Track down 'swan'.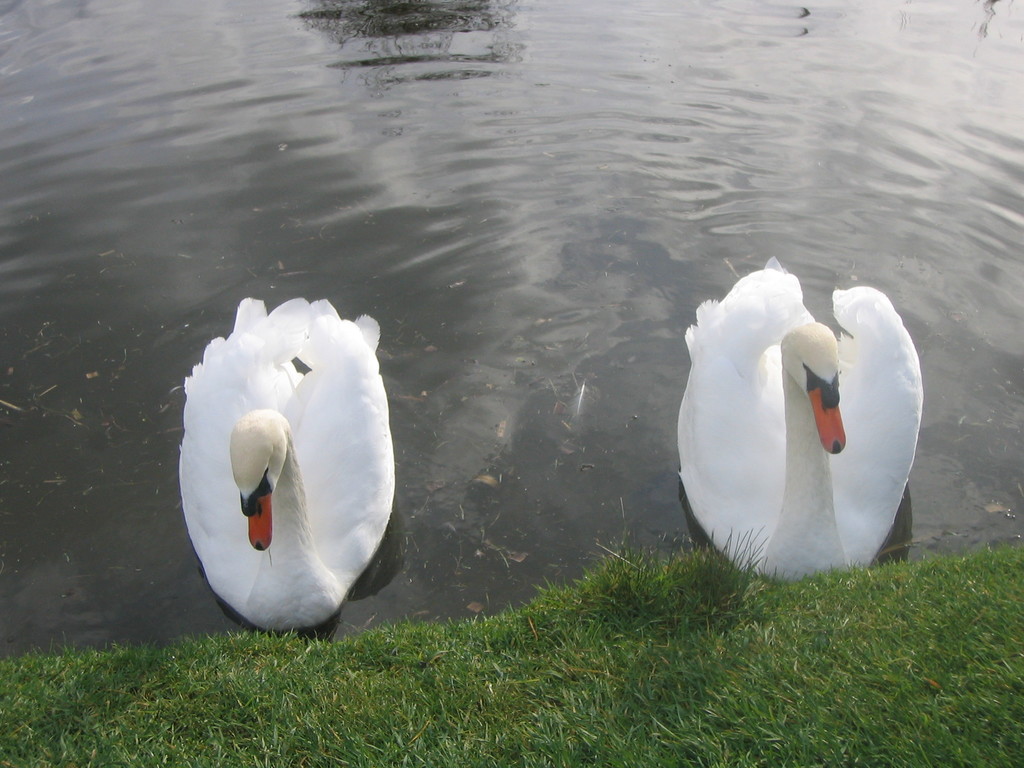
Tracked to l=673, t=254, r=925, b=586.
